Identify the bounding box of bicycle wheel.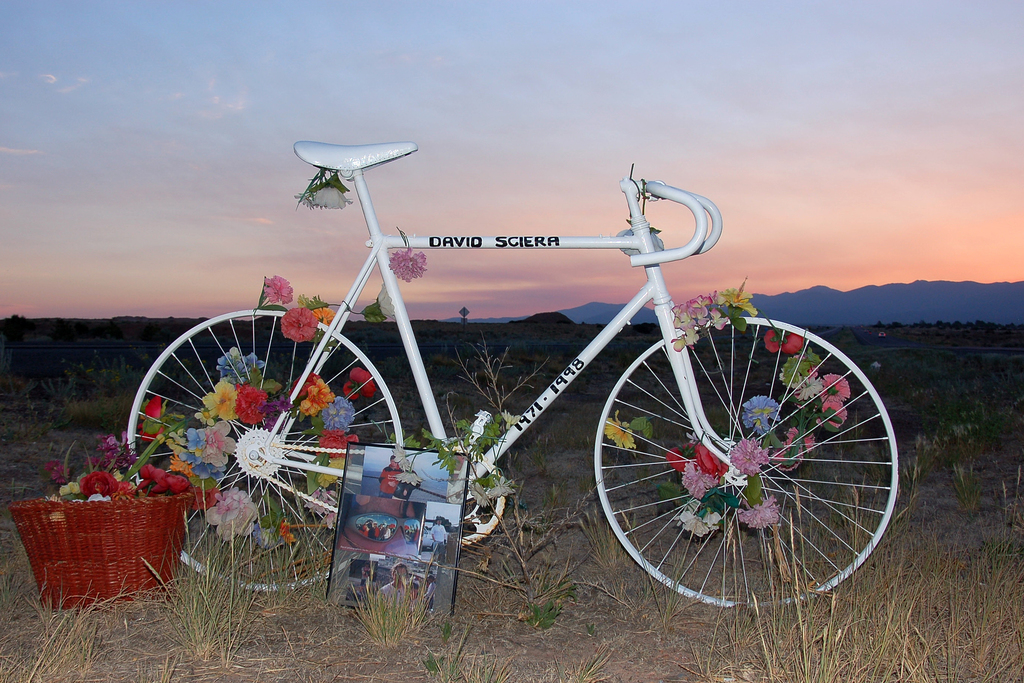
[586,308,895,606].
